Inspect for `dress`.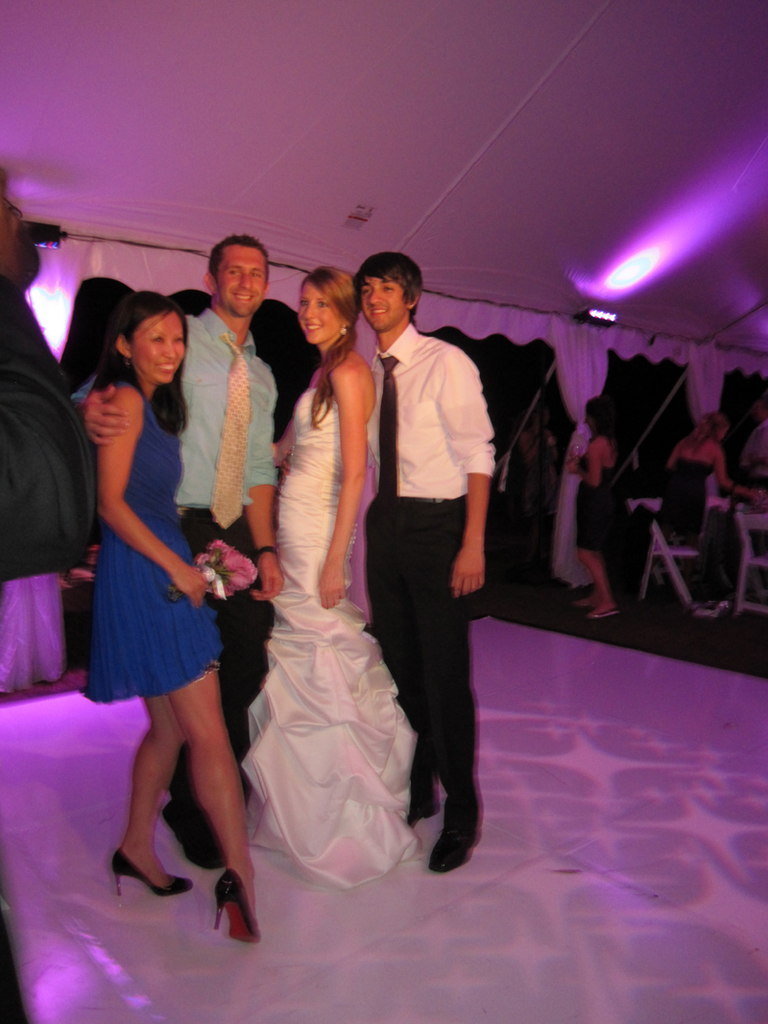
Inspection: pyautogui.locateOnScreen(578, 455, 622, 545).
